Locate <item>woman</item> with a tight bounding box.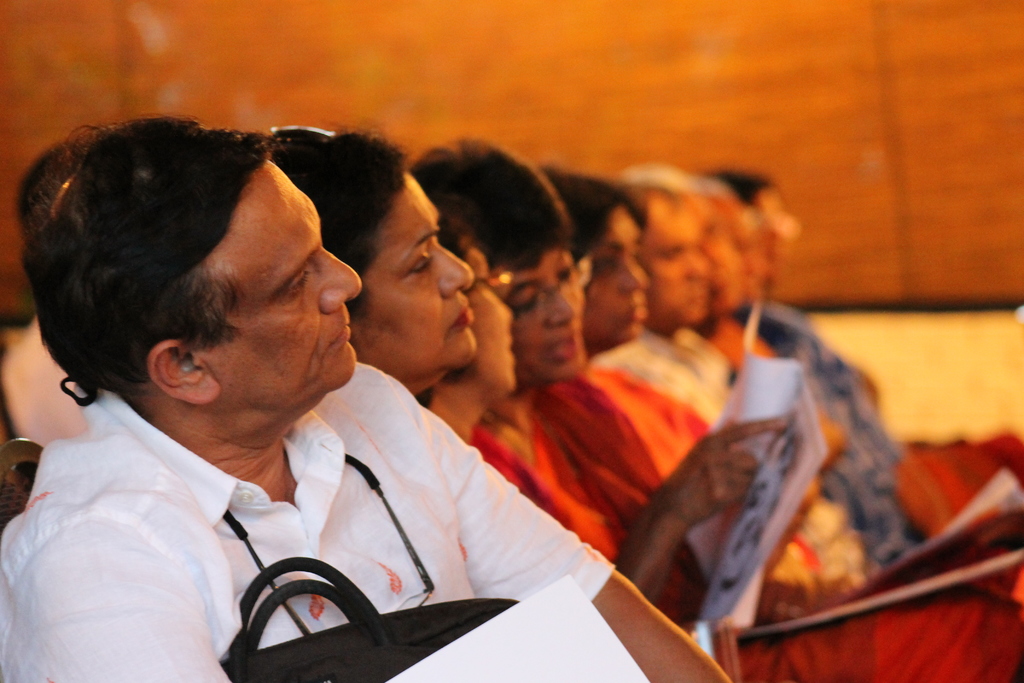
detection(708, 167, 1023, 601).
